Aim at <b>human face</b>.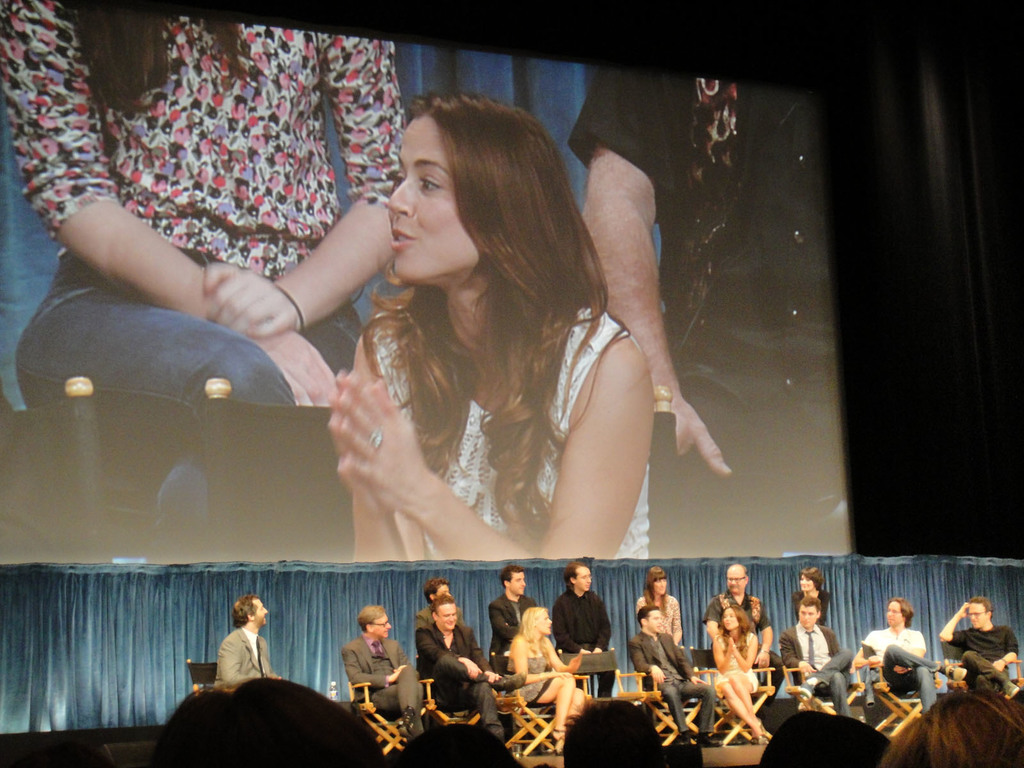
Aimed at l=251, t=597, r=271, b=627.
